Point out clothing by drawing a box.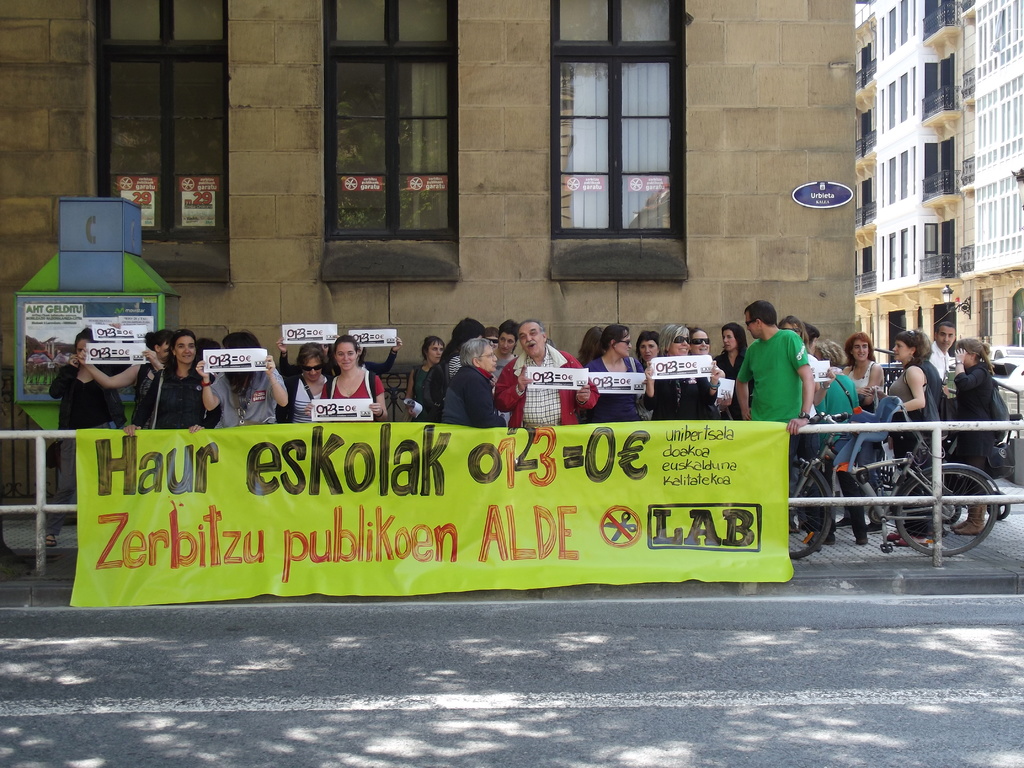
pyautogui.locateOnScreen(320, 372, 381, 402).
